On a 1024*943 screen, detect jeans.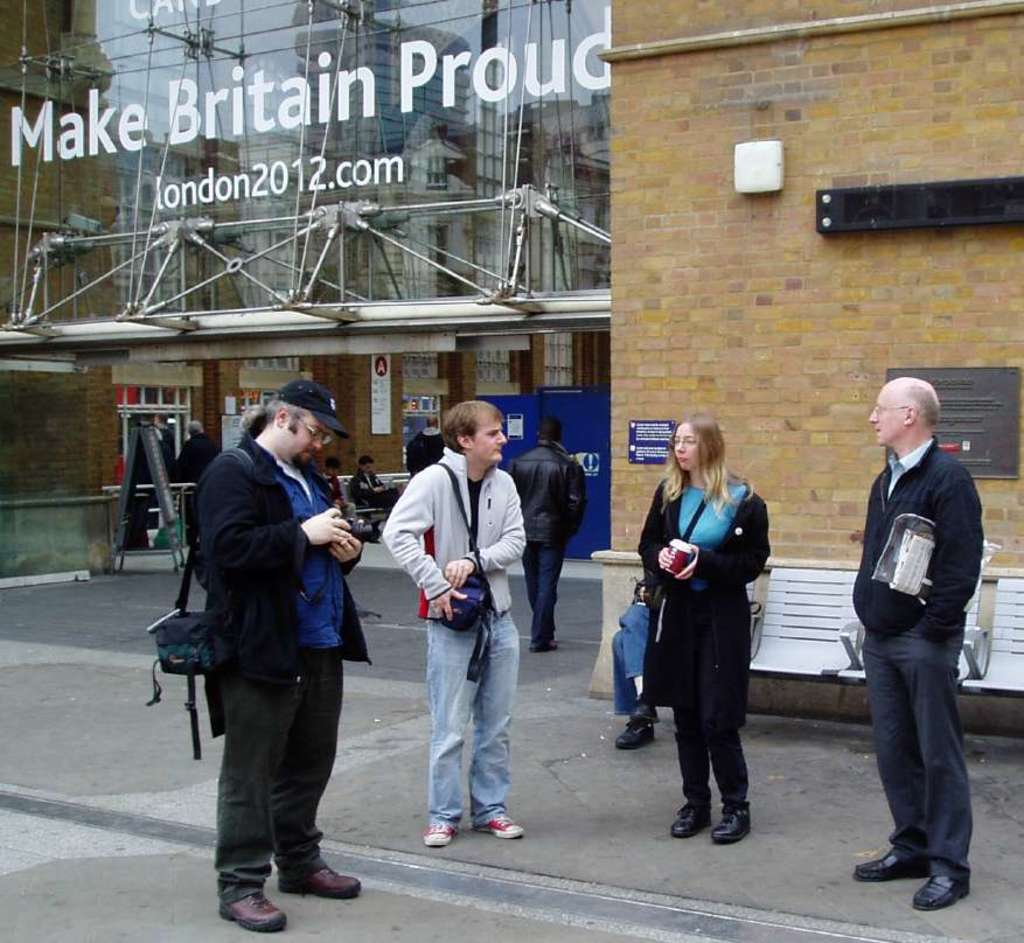
box(608, 608, 646, 715).
